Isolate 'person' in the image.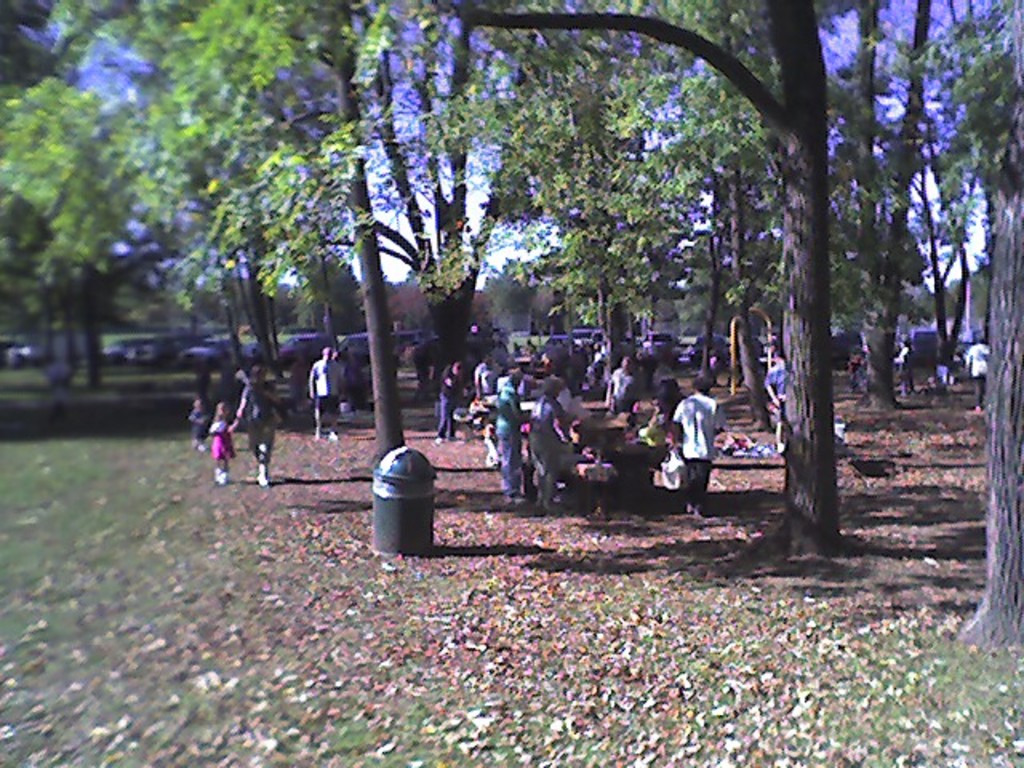
Isolated region: <region>478, 362, 506, 410</region>.
